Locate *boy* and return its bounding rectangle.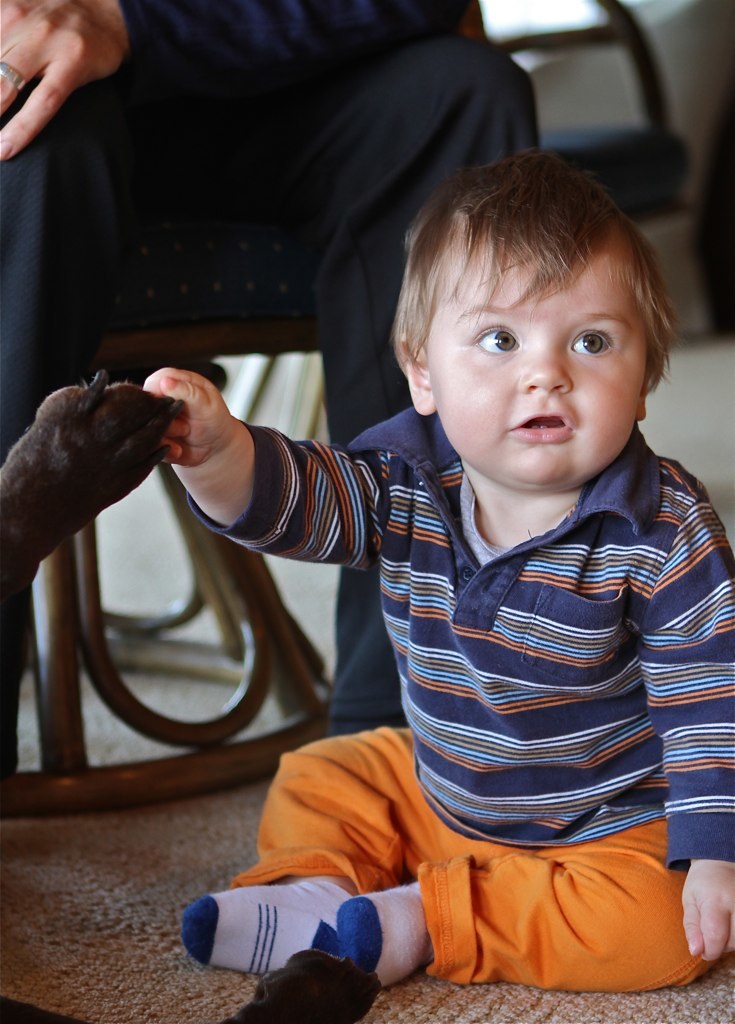
box(158, 139, 734, 1015).
